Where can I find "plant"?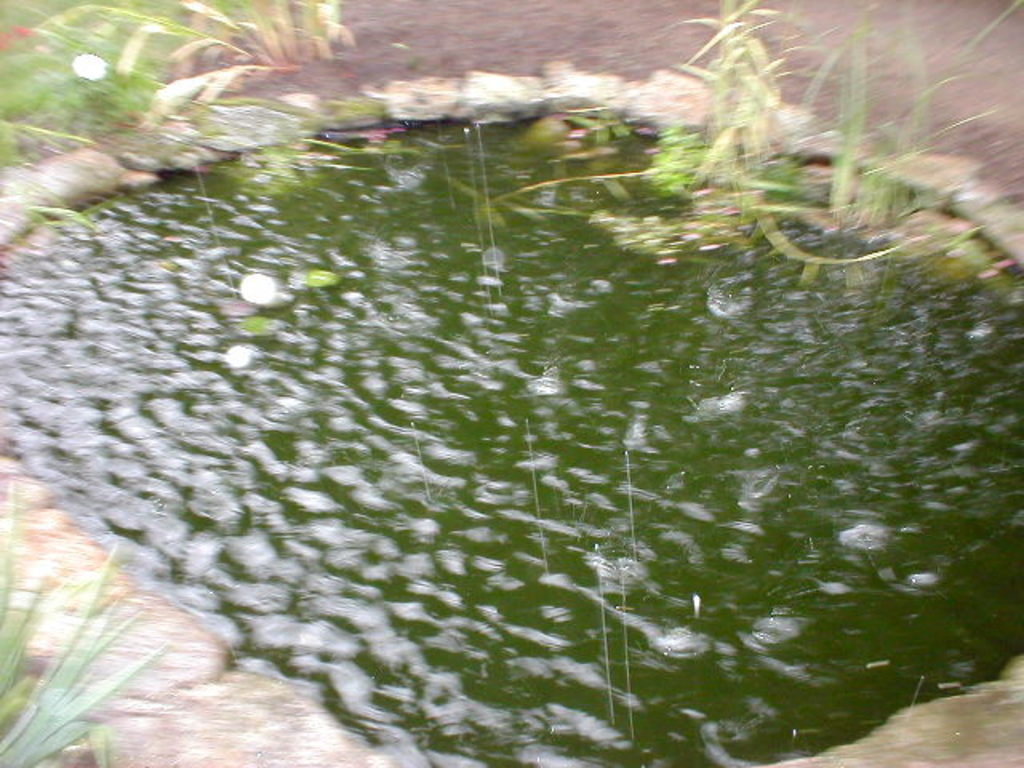
You can find it at pyautogui.locateOnScreen(2, 477, 171, 763).
